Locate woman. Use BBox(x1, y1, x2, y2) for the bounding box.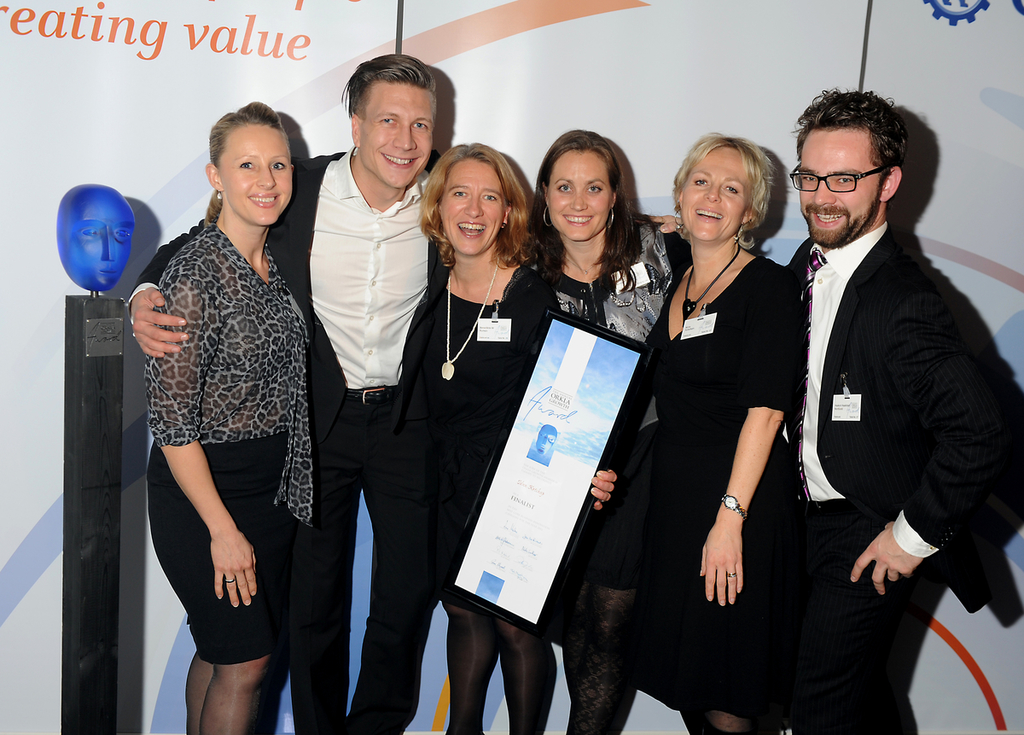
BBox(639, 126, 806, 734).
